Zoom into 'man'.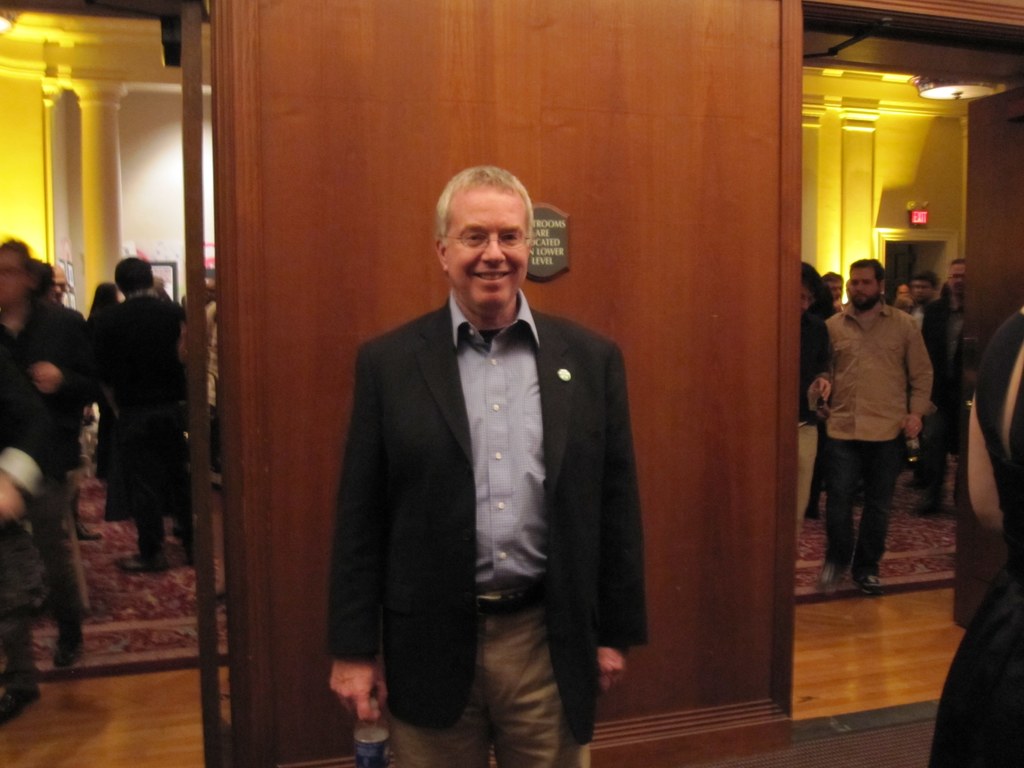
Zoom target: box=[829, 265, 933, 603].
